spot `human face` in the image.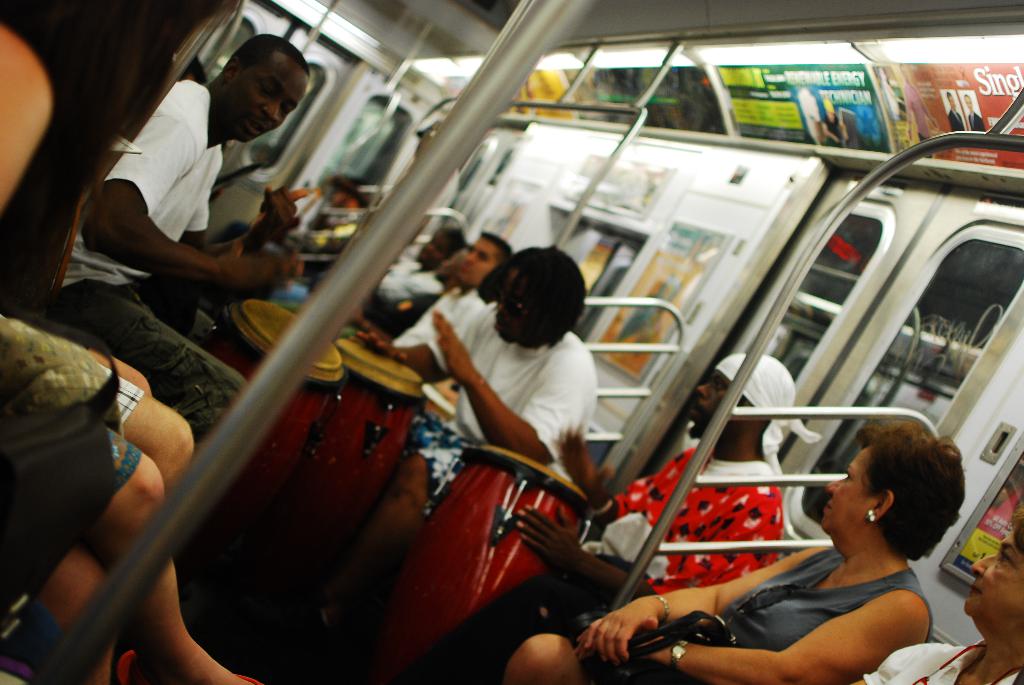
`human face` found at x1=426 y1=232 x2=458 y2=261.
